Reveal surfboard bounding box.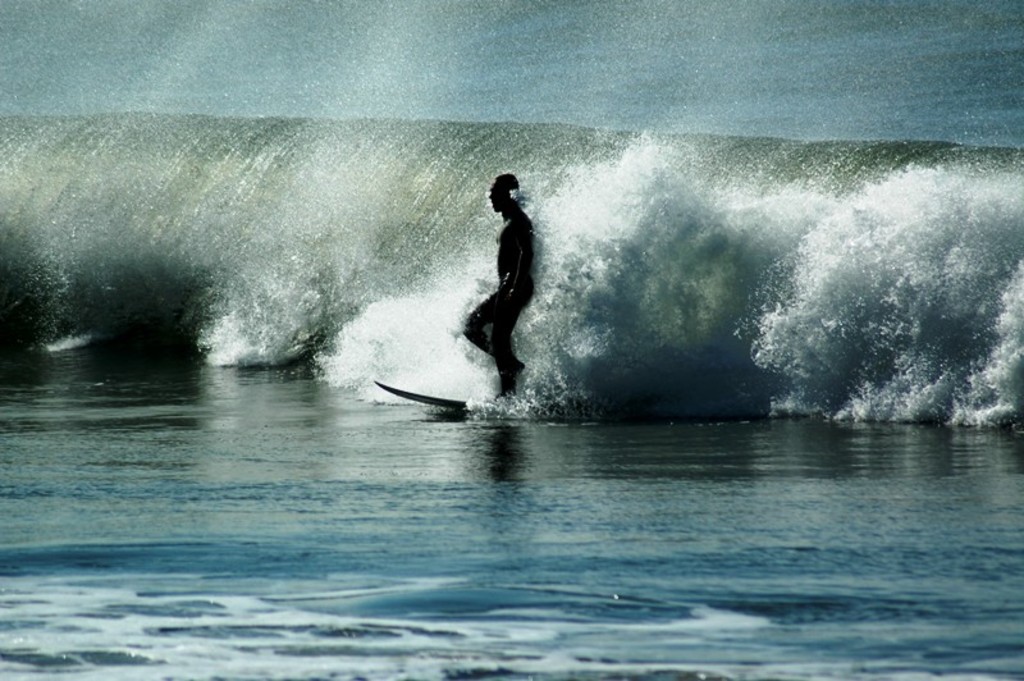
Revealed: bbox=[371, 376, 474, 412].
